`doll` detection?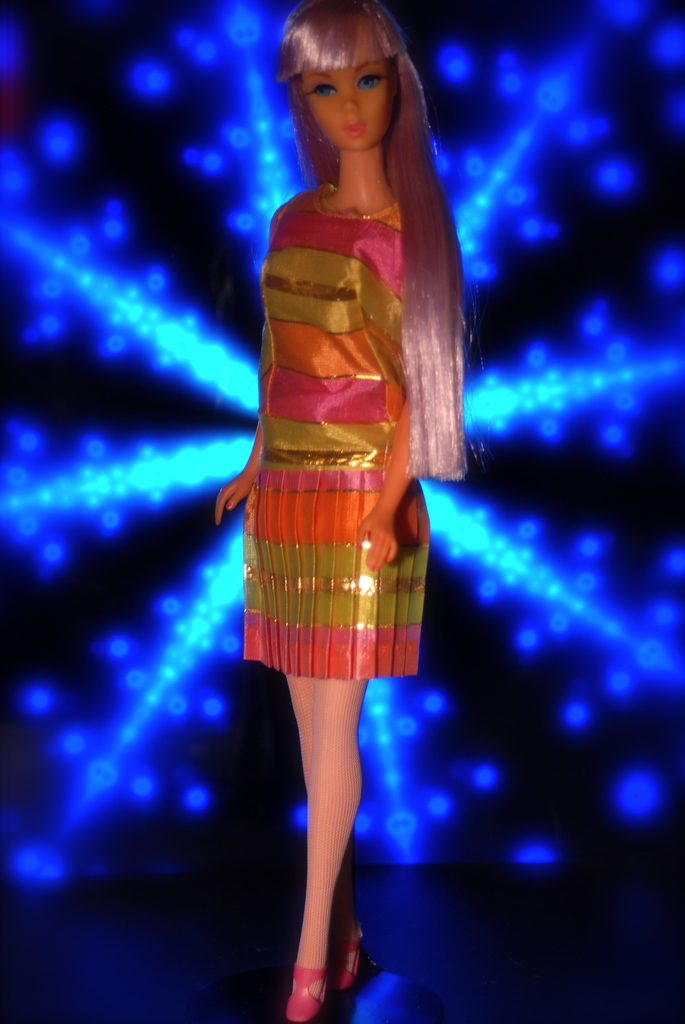
Rect(190, 0, 487, 973)
